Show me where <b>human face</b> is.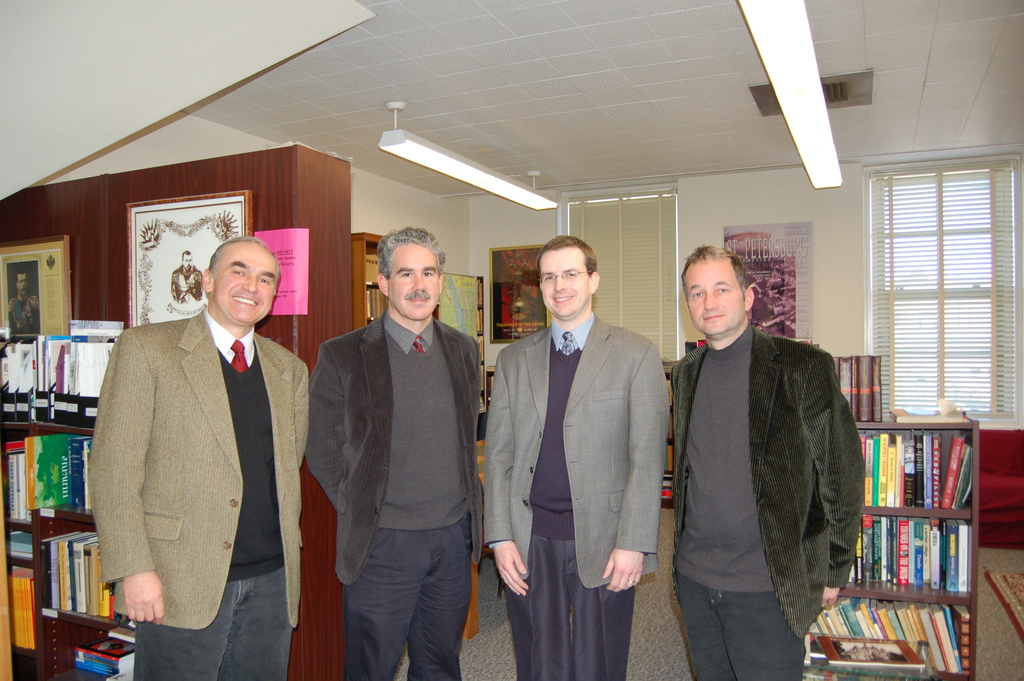
<b>human face</b> is at select_region(388, 241, 439, 320).
